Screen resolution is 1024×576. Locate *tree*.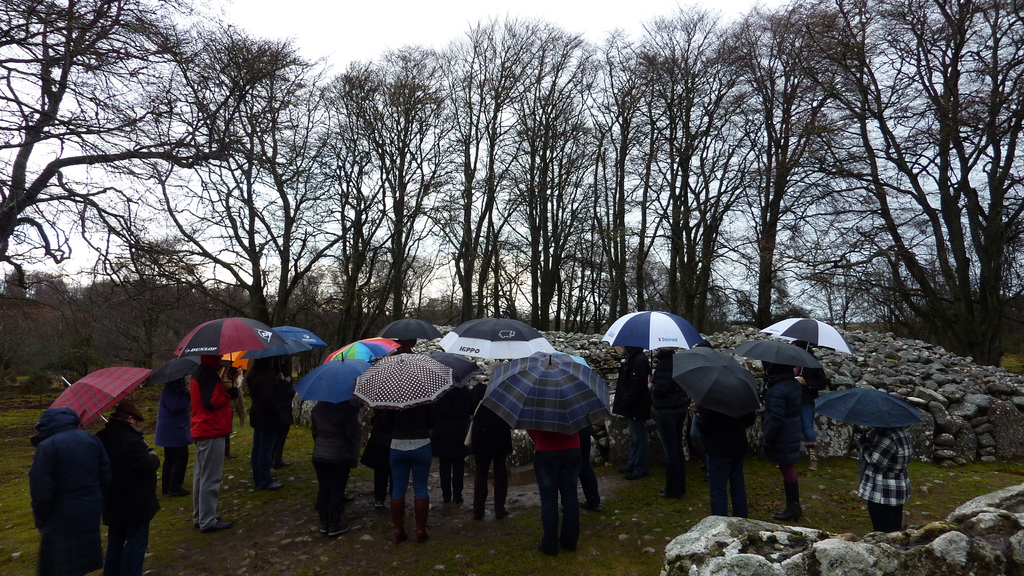
(311,37,461,327).
